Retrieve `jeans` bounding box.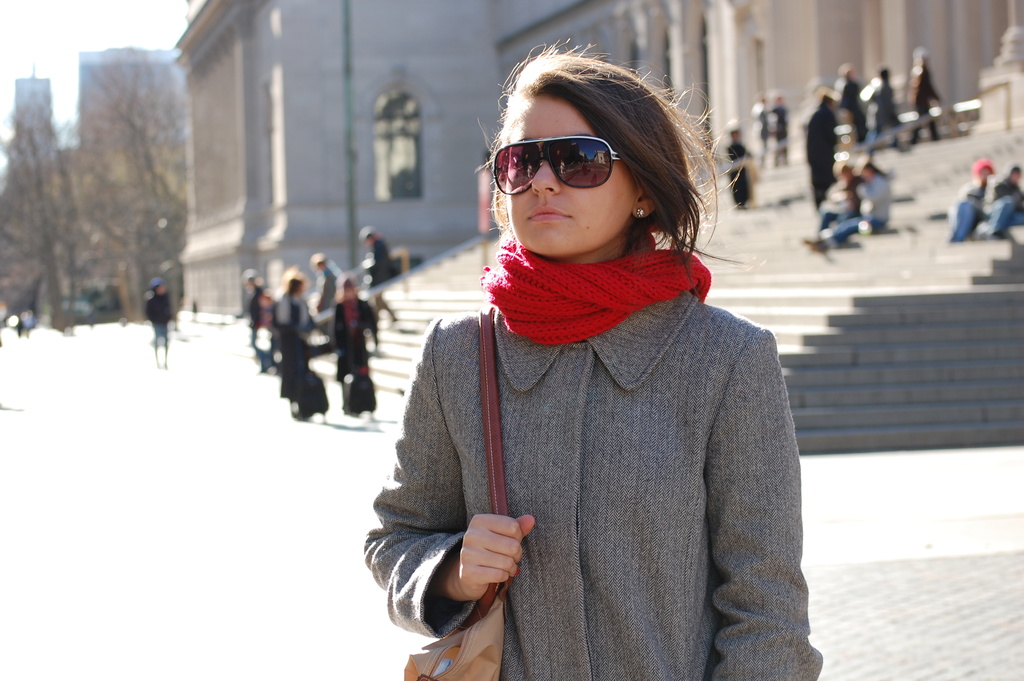
Bounding box: 732/174/754/204.
